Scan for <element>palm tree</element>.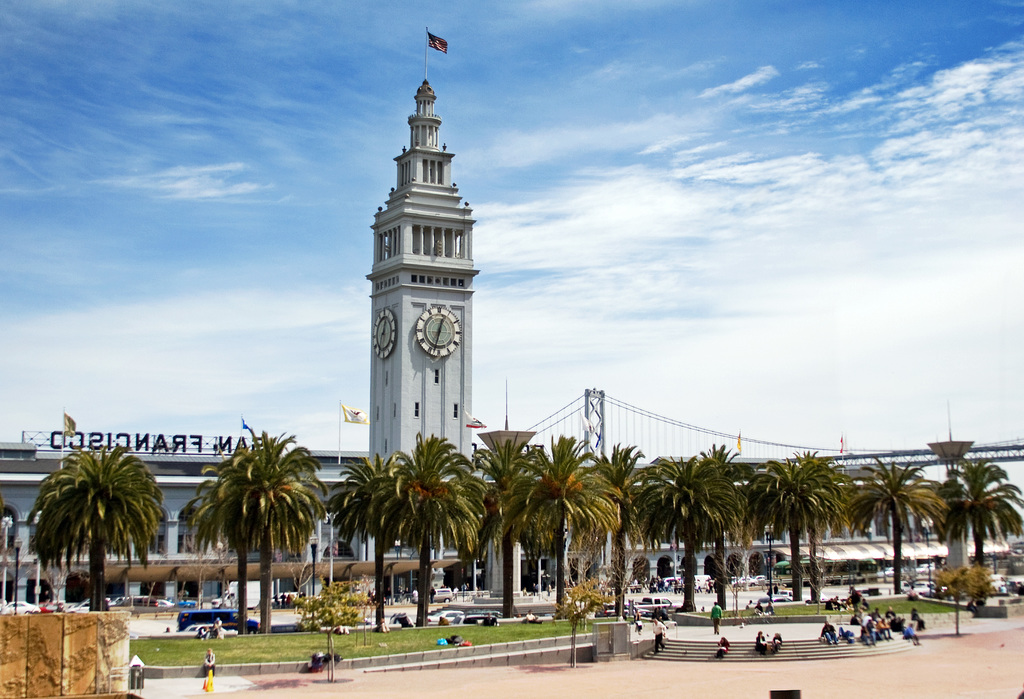
Scan result: bbox=[484, 443, 545, 607].
